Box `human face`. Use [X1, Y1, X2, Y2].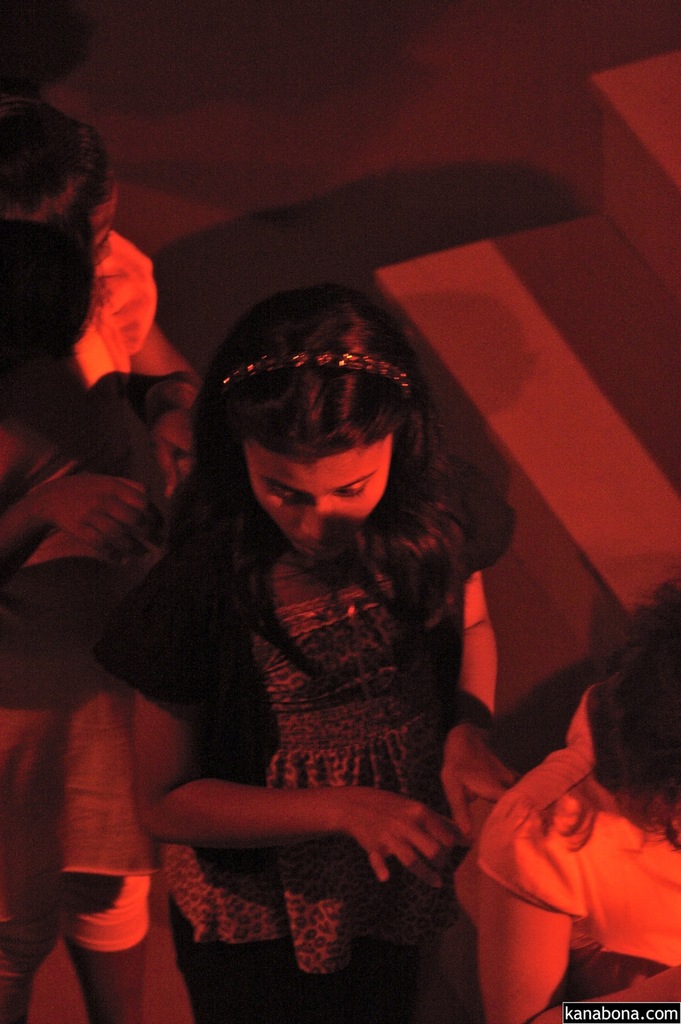
[245, 433, 396, 561].
